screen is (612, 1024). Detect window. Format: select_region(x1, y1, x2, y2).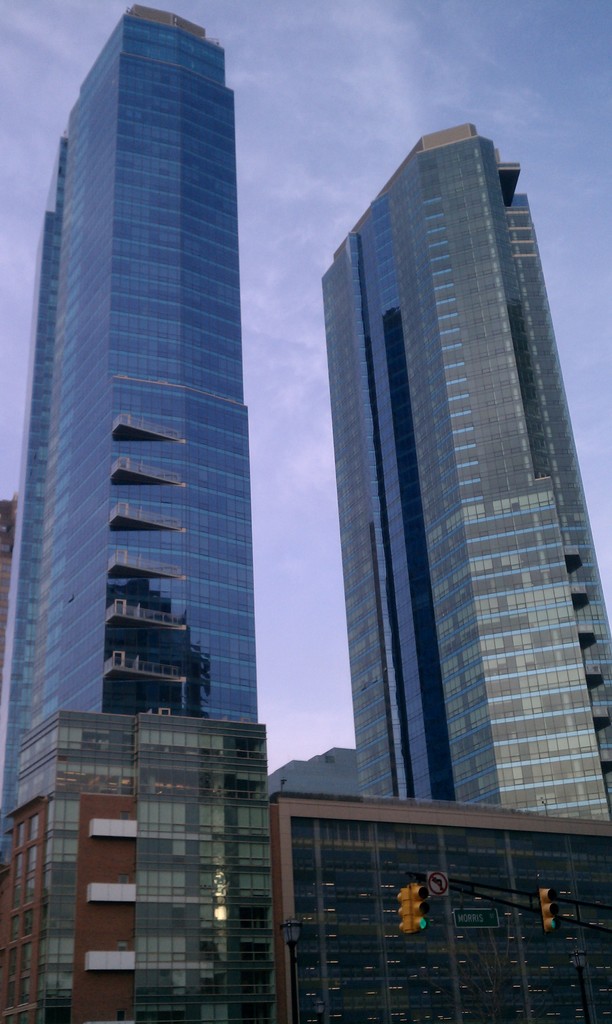
select_region(22, 944, 33, 974).
